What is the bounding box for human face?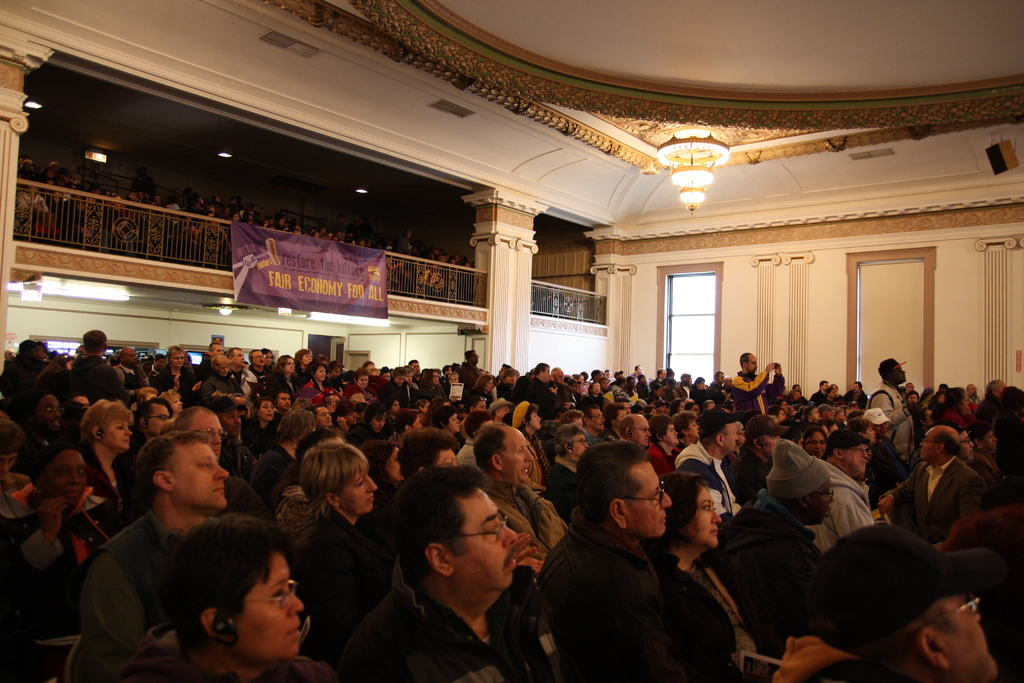
BBox(142, 359, 152, 370).
